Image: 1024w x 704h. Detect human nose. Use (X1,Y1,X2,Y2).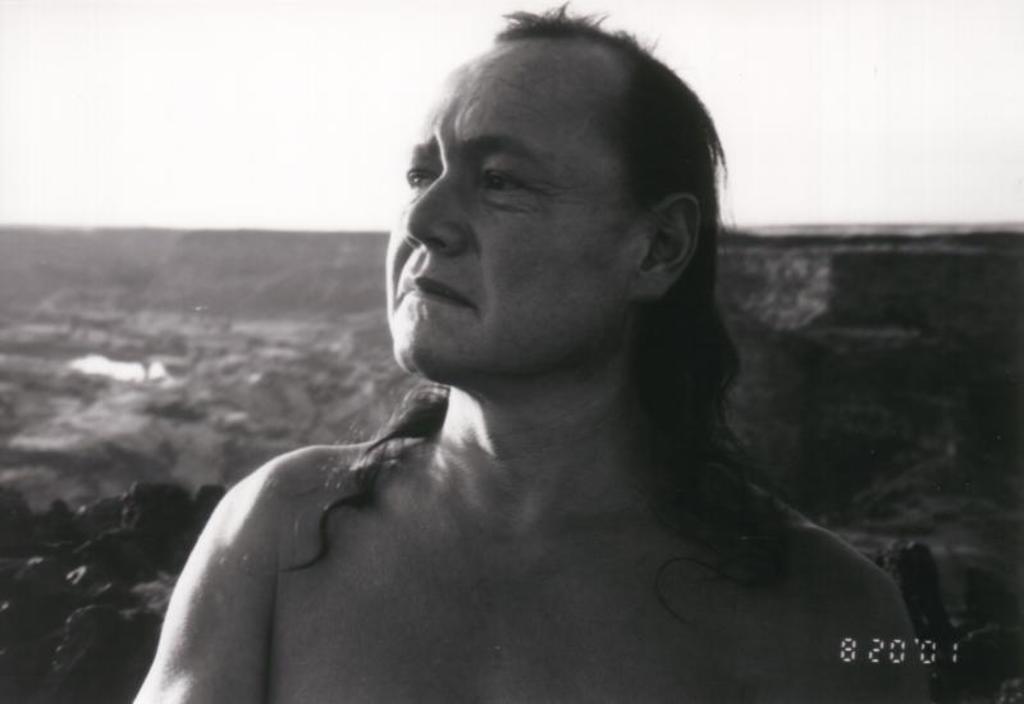
(401,172,463,252).
